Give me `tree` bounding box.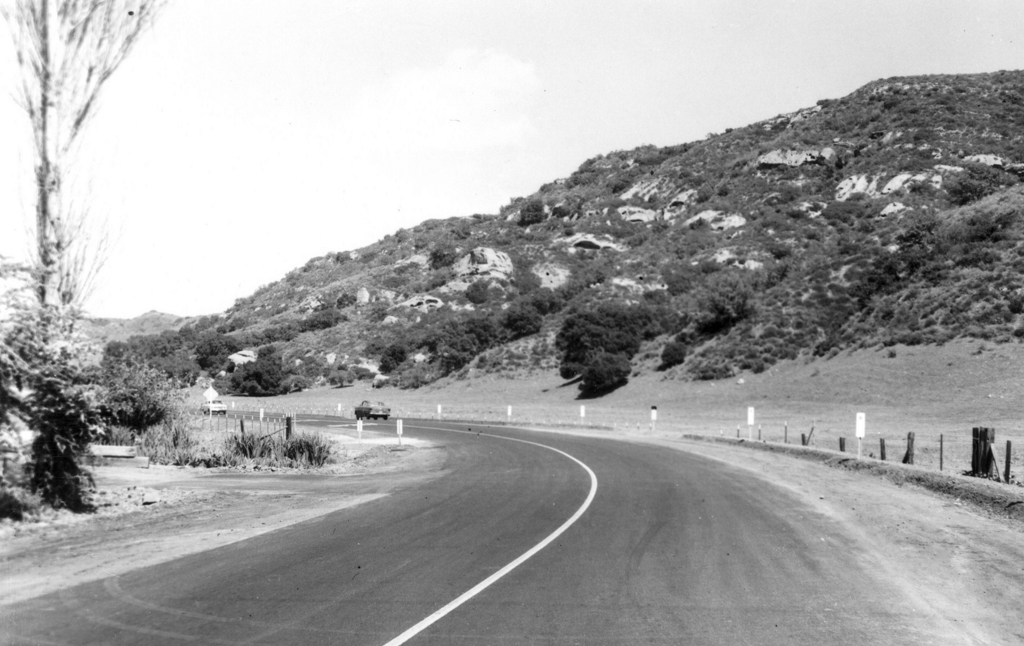
locate(531, 288, 561, 315).
